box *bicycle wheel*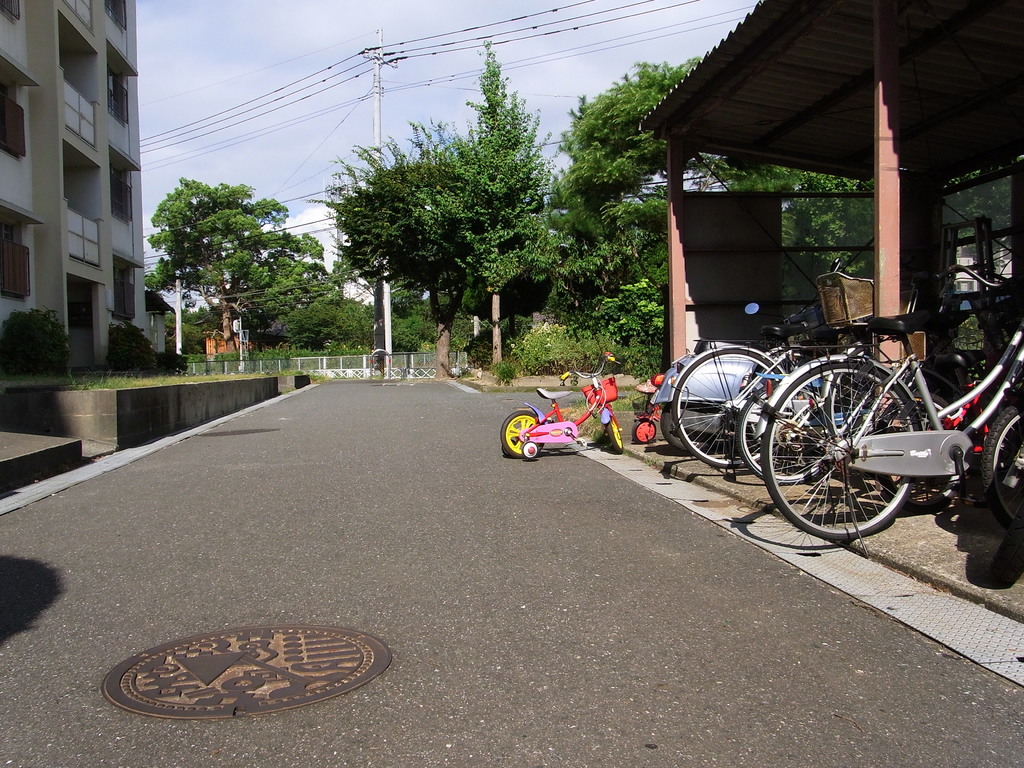
<region>670, 342, 792, 468</region>
